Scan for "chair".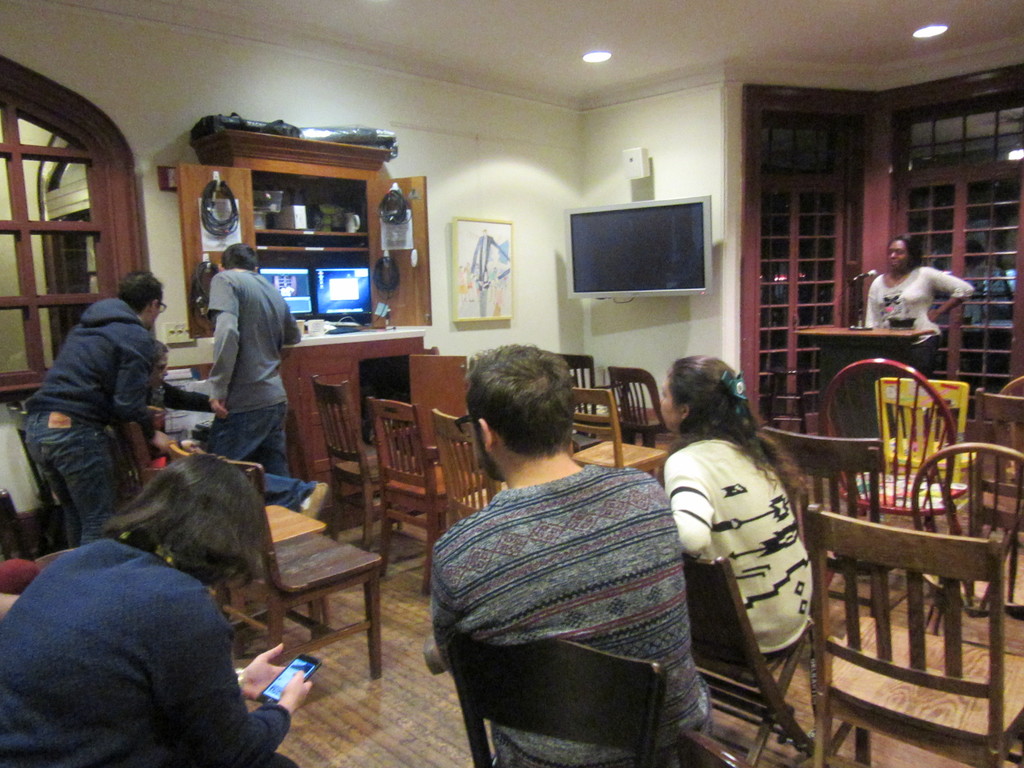
Scan result: 432,403,514,532.
